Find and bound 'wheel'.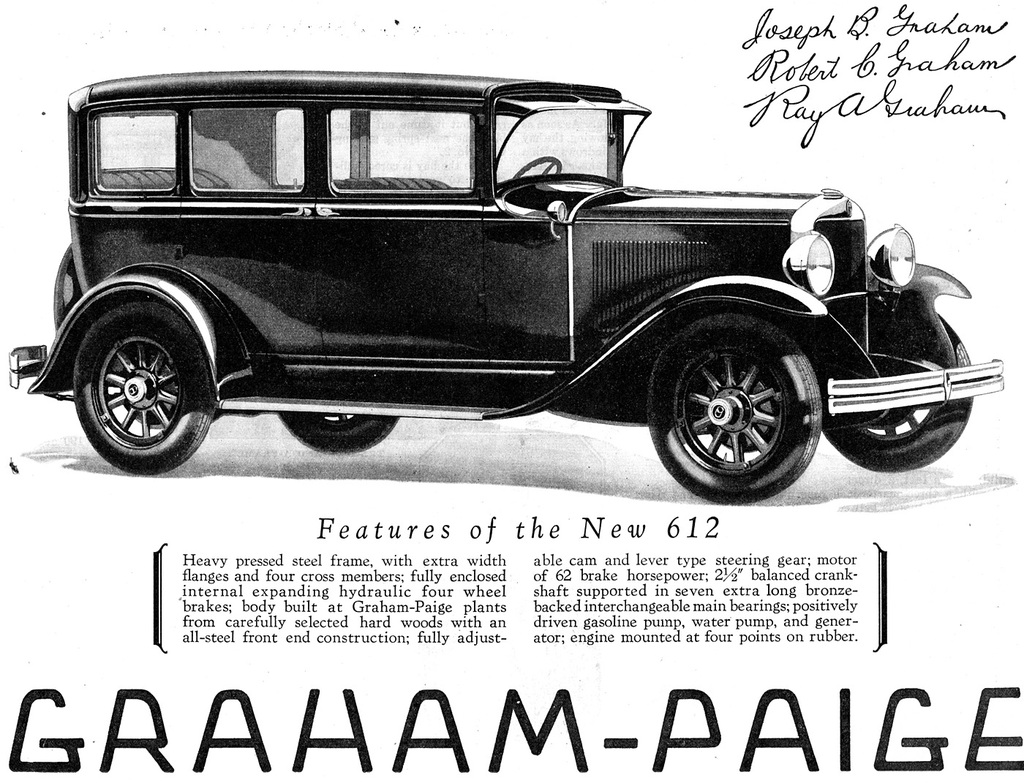
Bound: BBox(516, 156, 561, 173).
